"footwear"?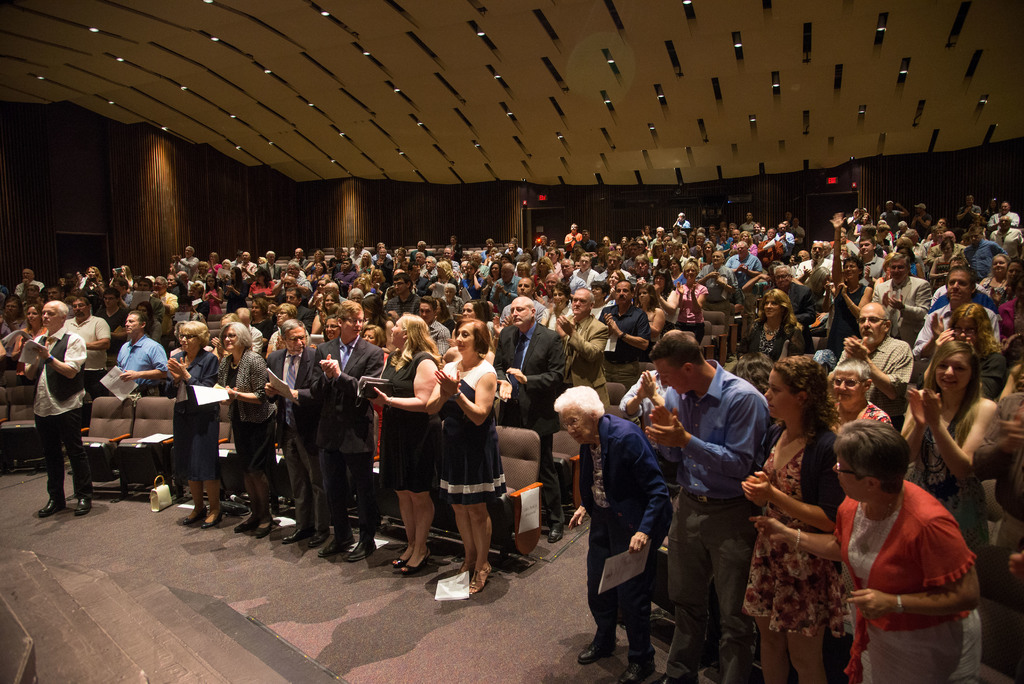
region(201, 514, 220, 532)
